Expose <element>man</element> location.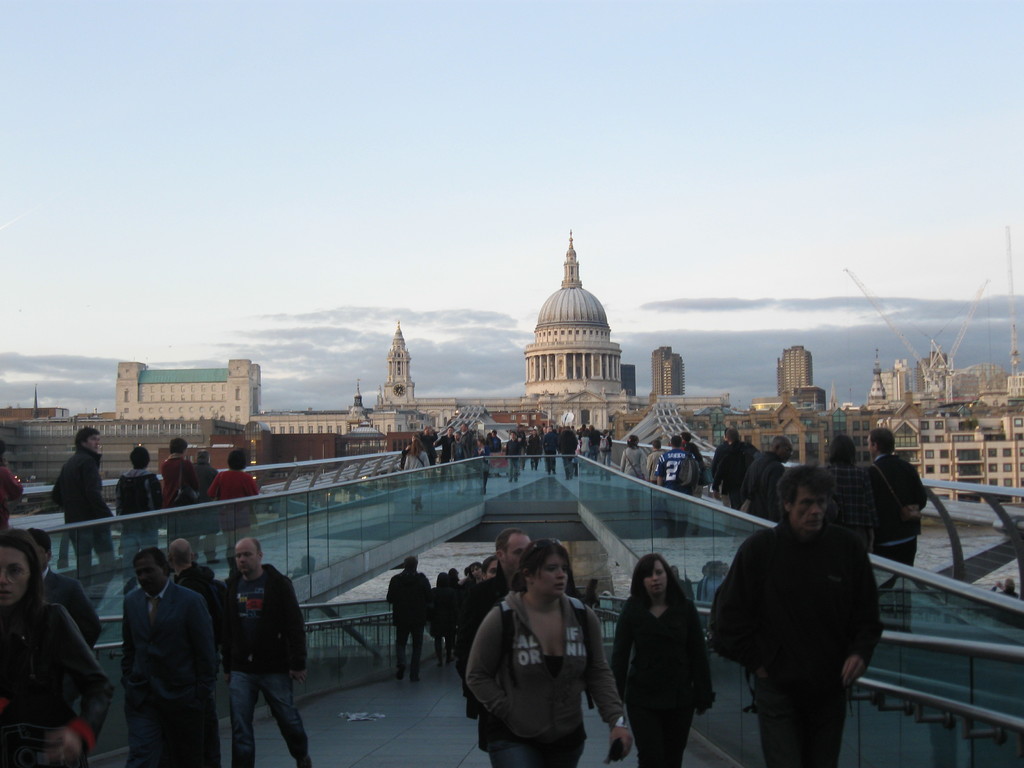
Exposed at <bbox>455, 528, 531, 753</bbox>.
